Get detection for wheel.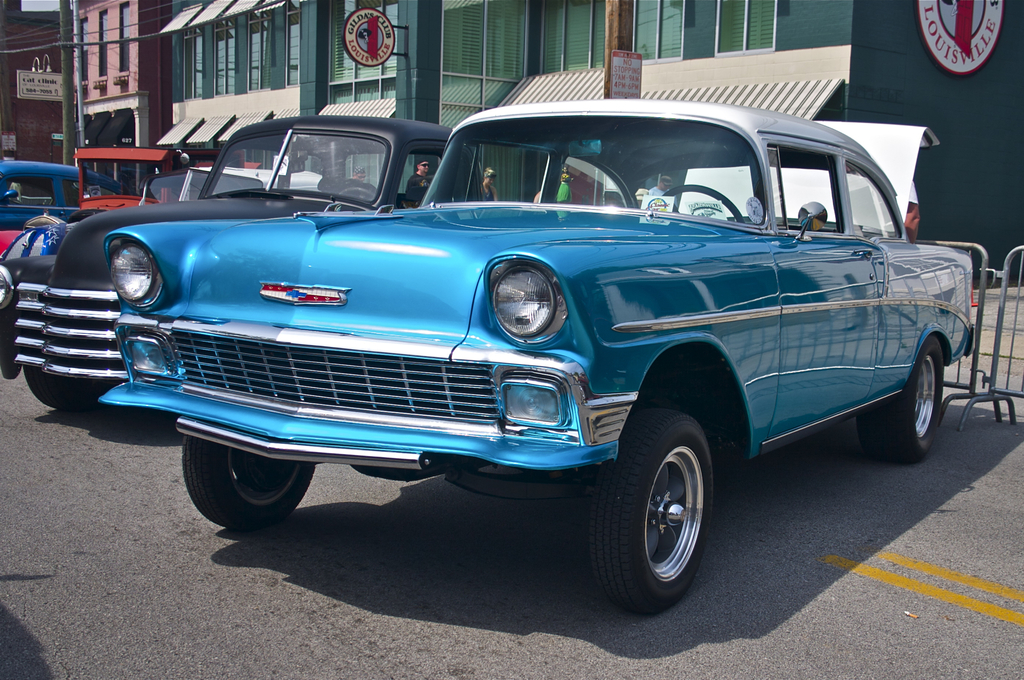
Detection: (20, 366, 116, 408).
